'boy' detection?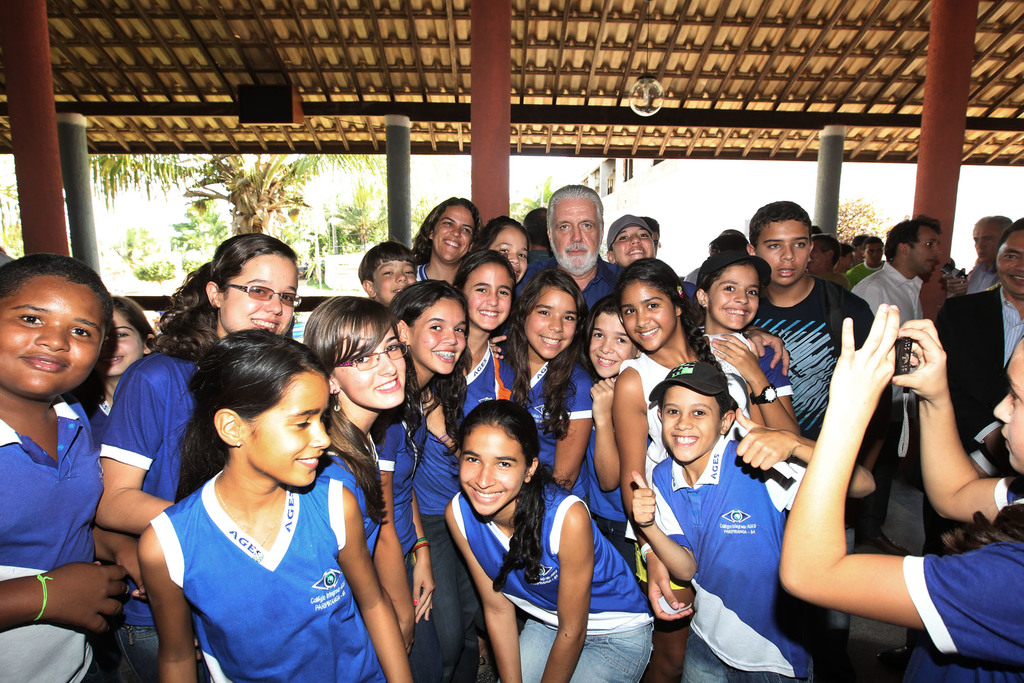
l=639, t=348, r=820, b=663
